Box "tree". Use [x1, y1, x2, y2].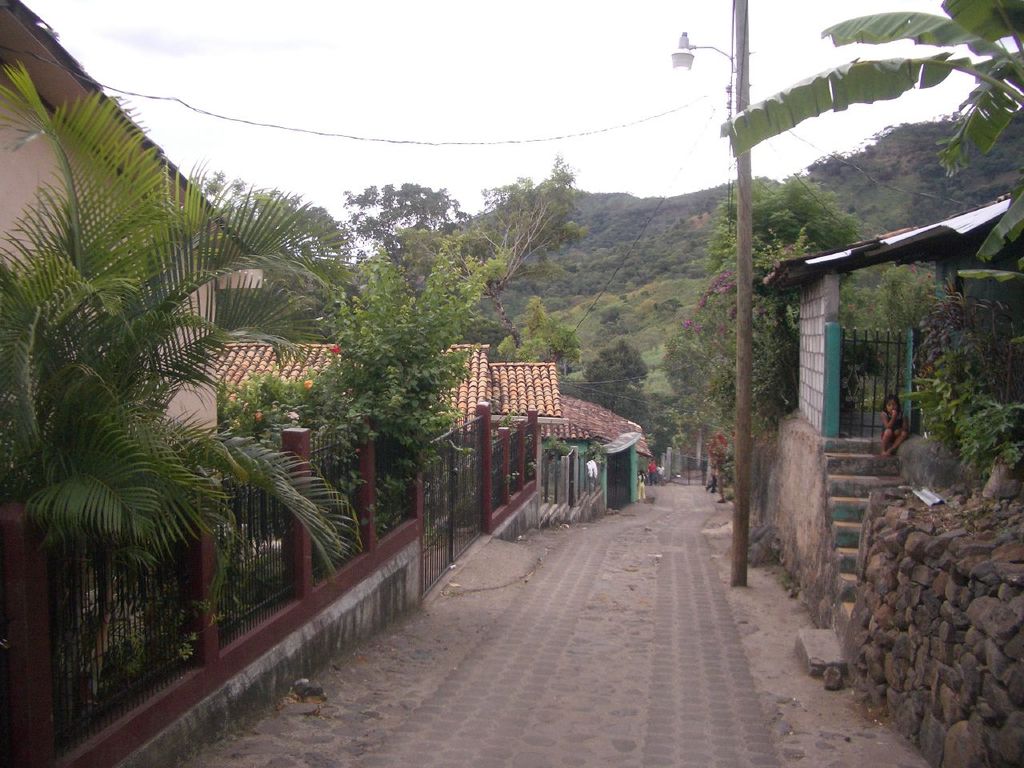
[598, 302, 633, 339].
